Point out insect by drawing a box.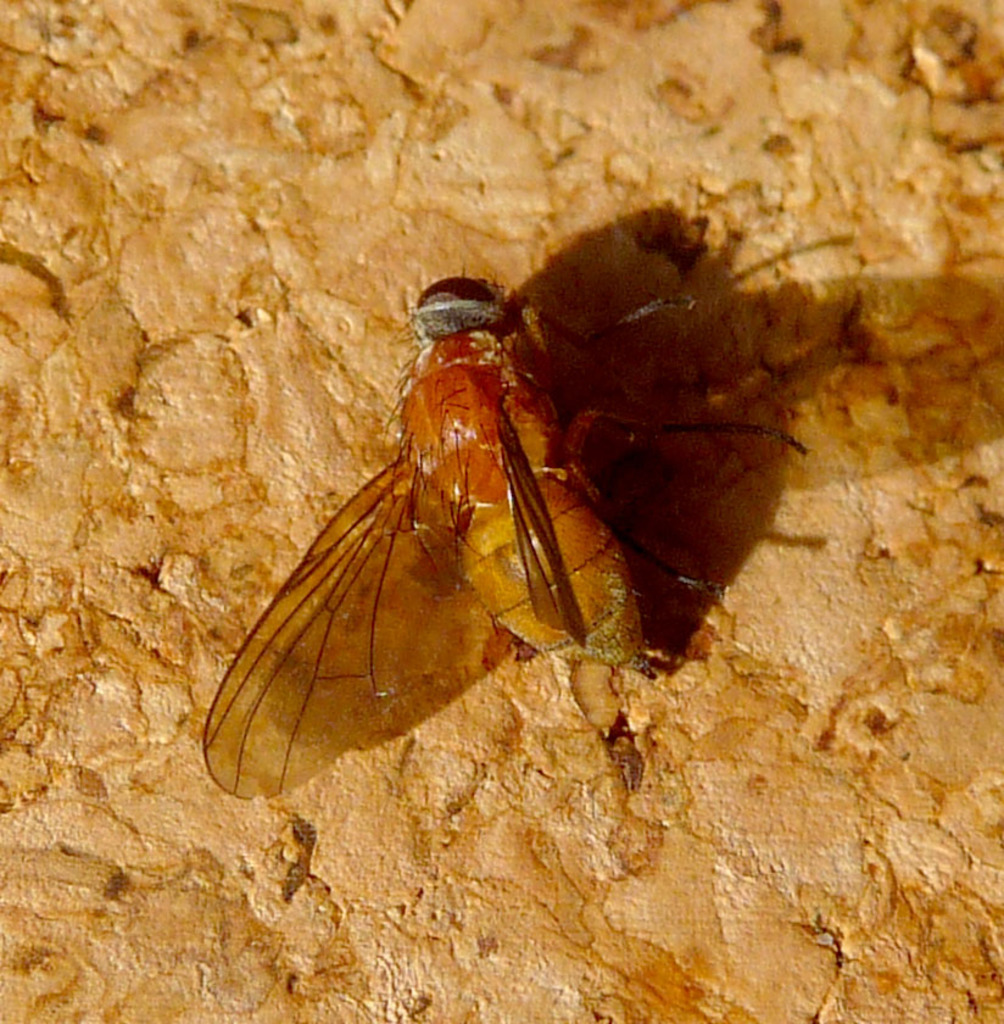
[196, 288, 808, 805].
